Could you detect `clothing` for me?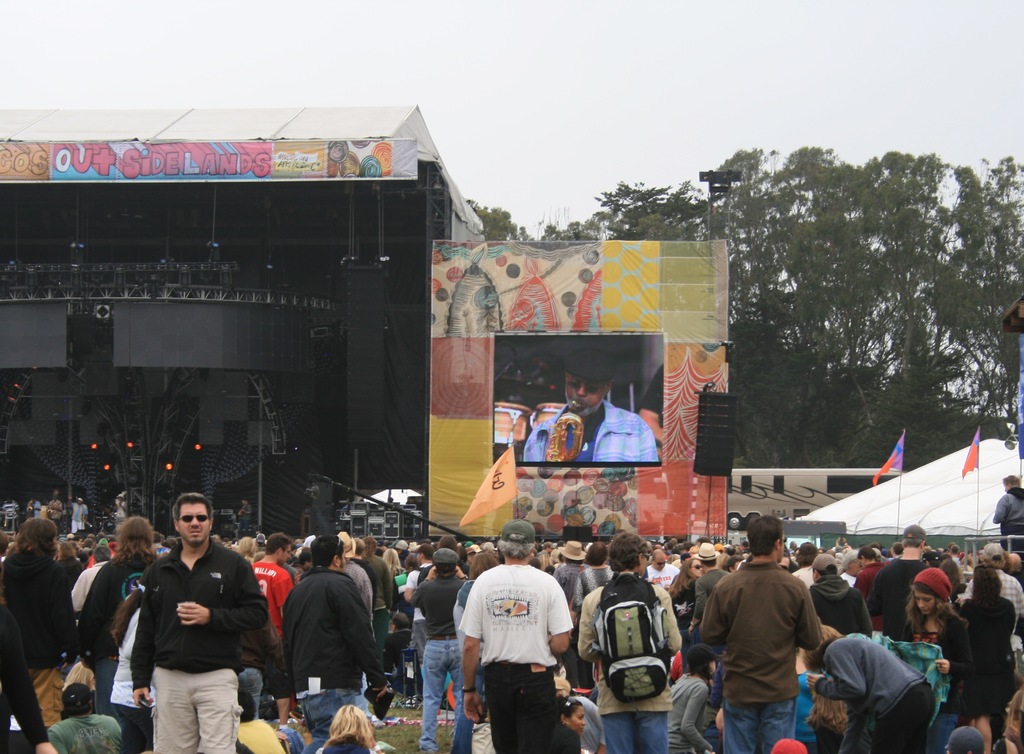
Detection result: (876,687,934,753).
